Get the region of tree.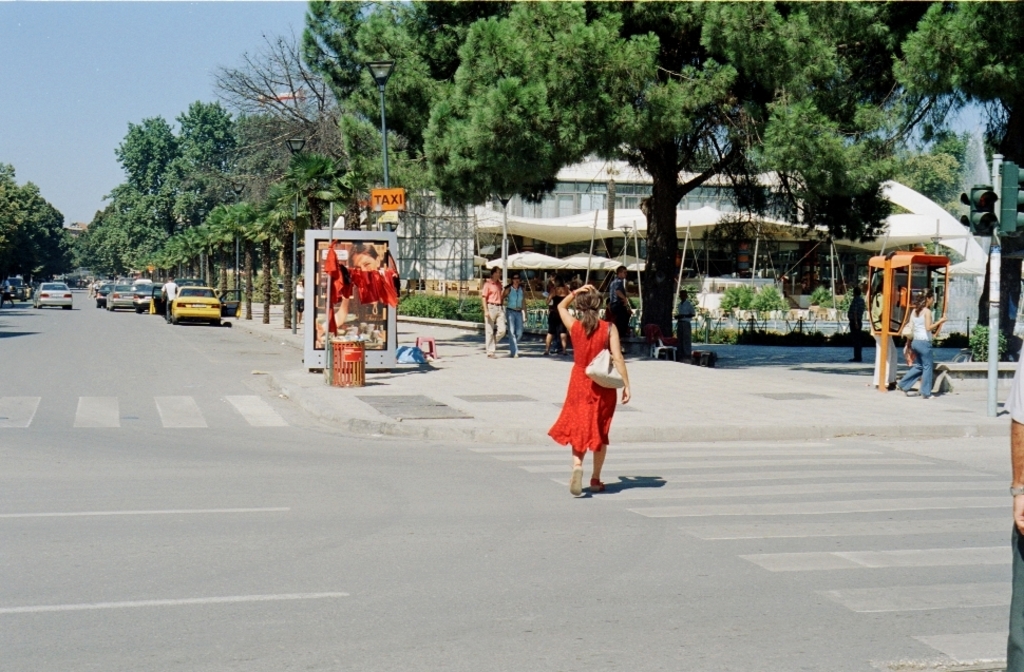
Rect(304, 0, 1023, 357).
